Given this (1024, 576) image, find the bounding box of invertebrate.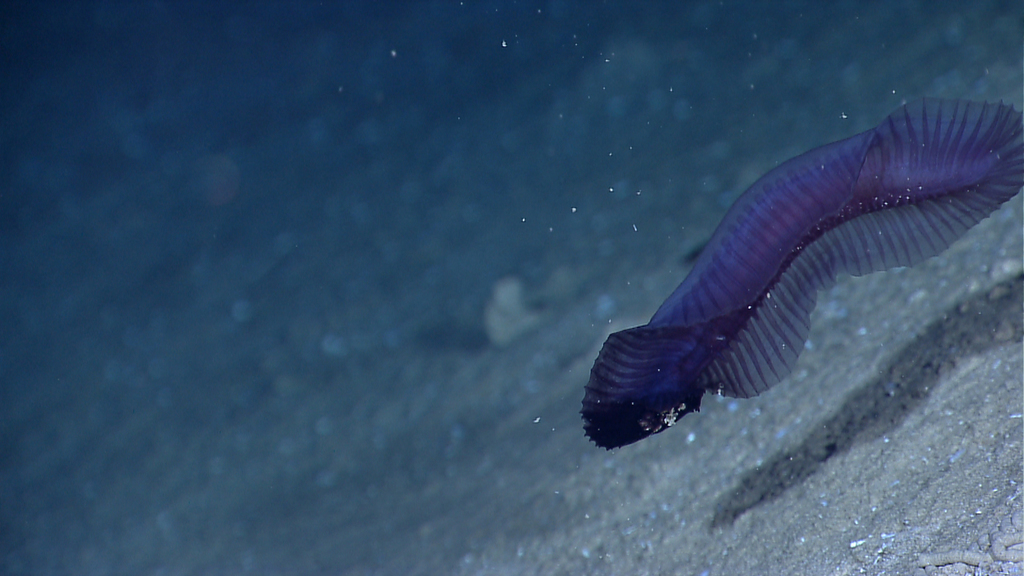
582, 95, 1020, 449.
